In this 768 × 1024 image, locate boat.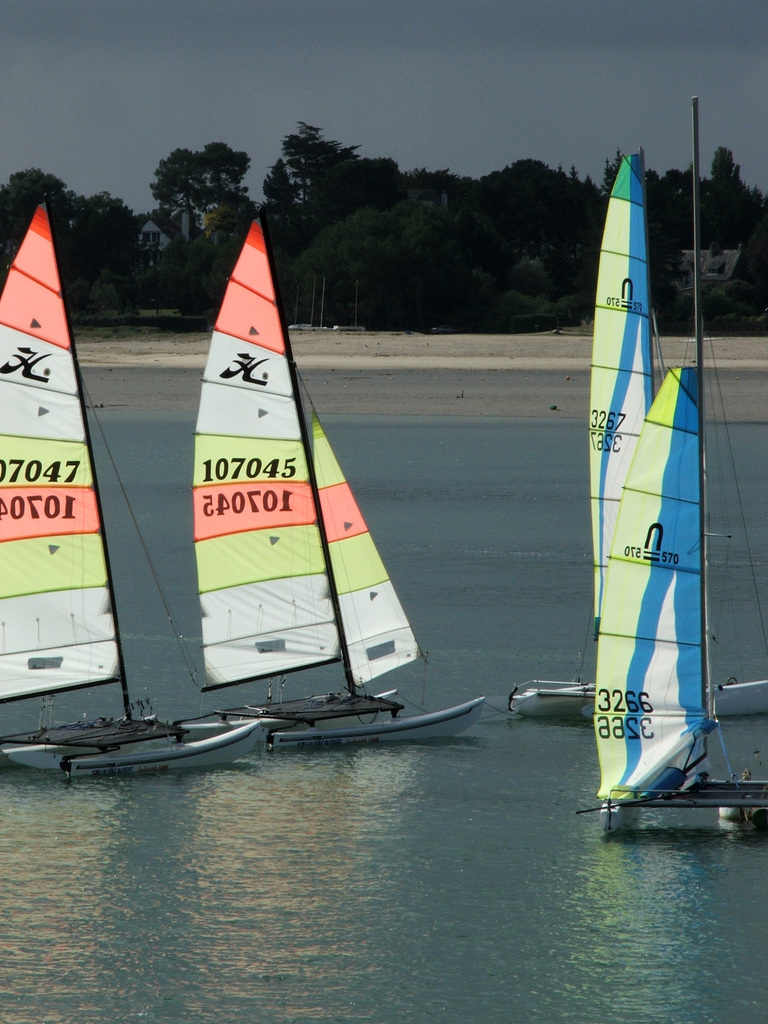
Bounding box: box=[0, 199, 275, 774].
